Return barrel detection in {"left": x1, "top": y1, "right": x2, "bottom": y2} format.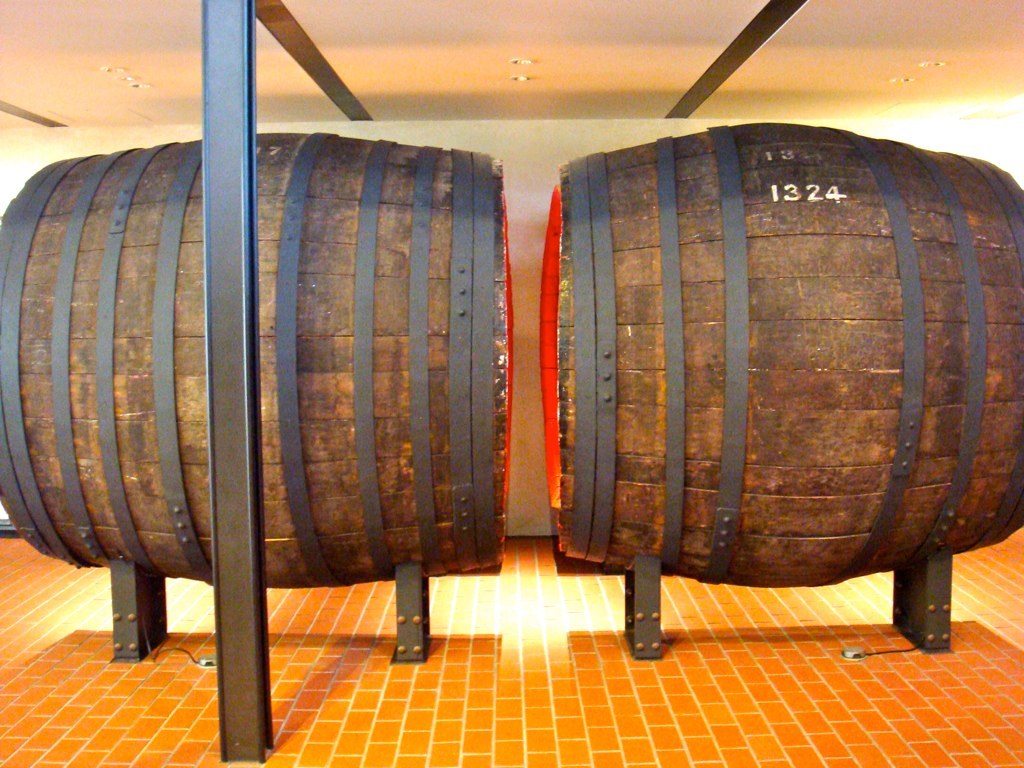
{"left": 539, "top": 116, "right": 1023, "bottom": 587}.
